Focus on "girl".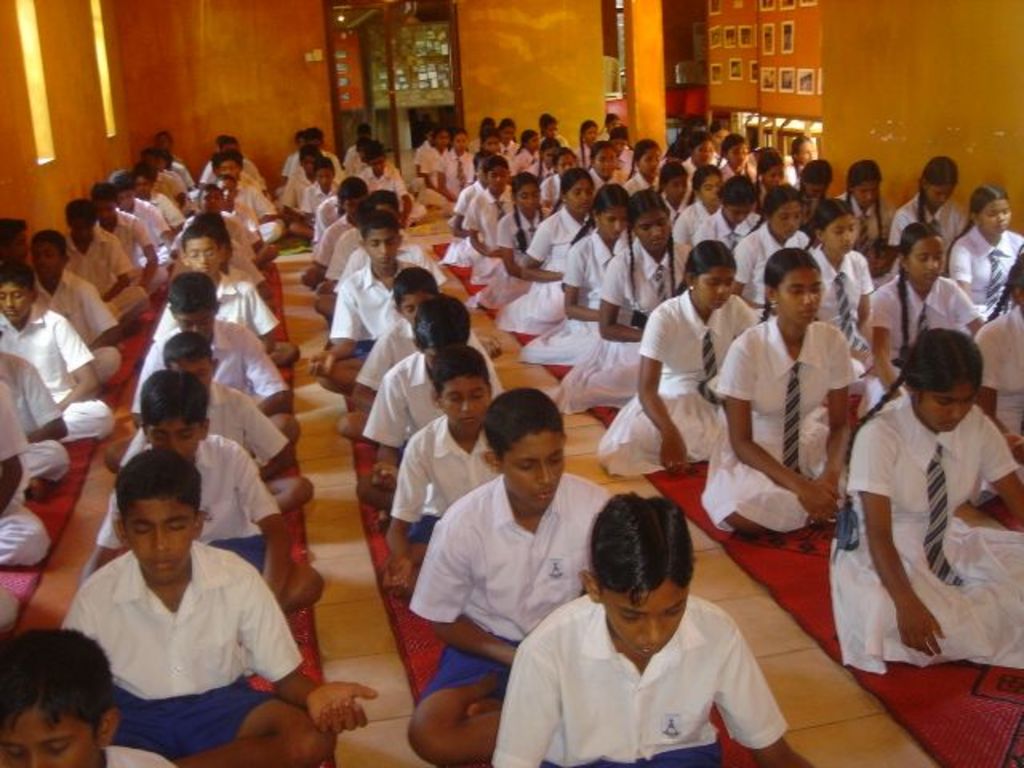
Focused at bbox(792, 195, 896, 397).
